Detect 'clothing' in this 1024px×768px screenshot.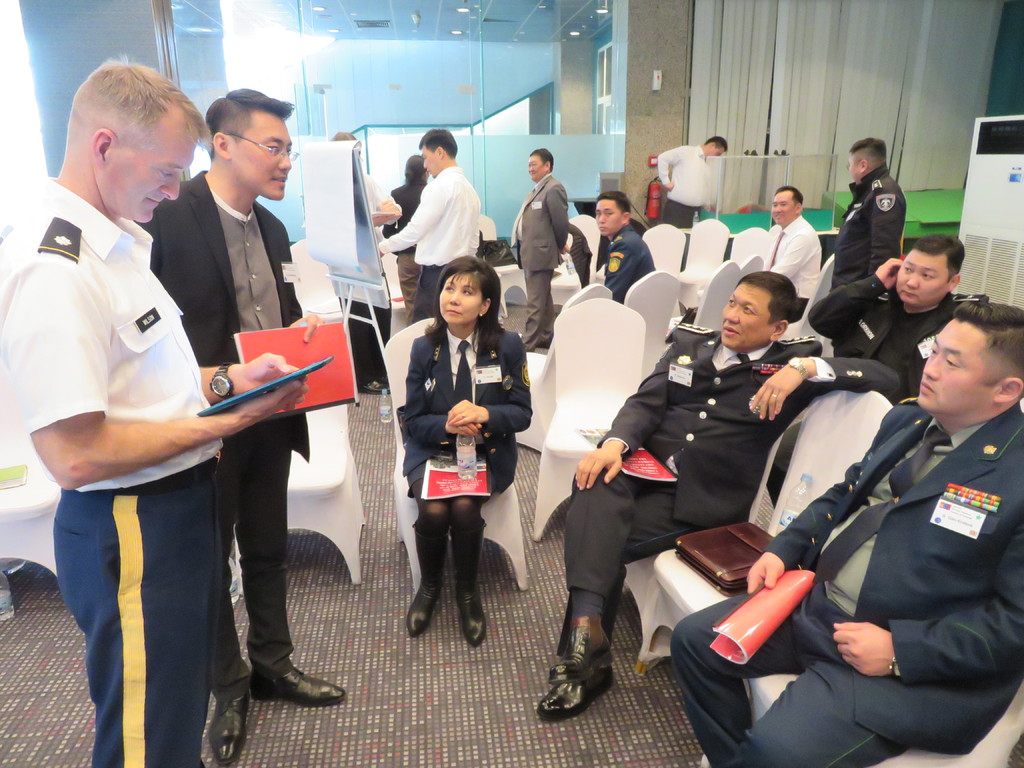
Detection: (751, 216, 825, 319).
